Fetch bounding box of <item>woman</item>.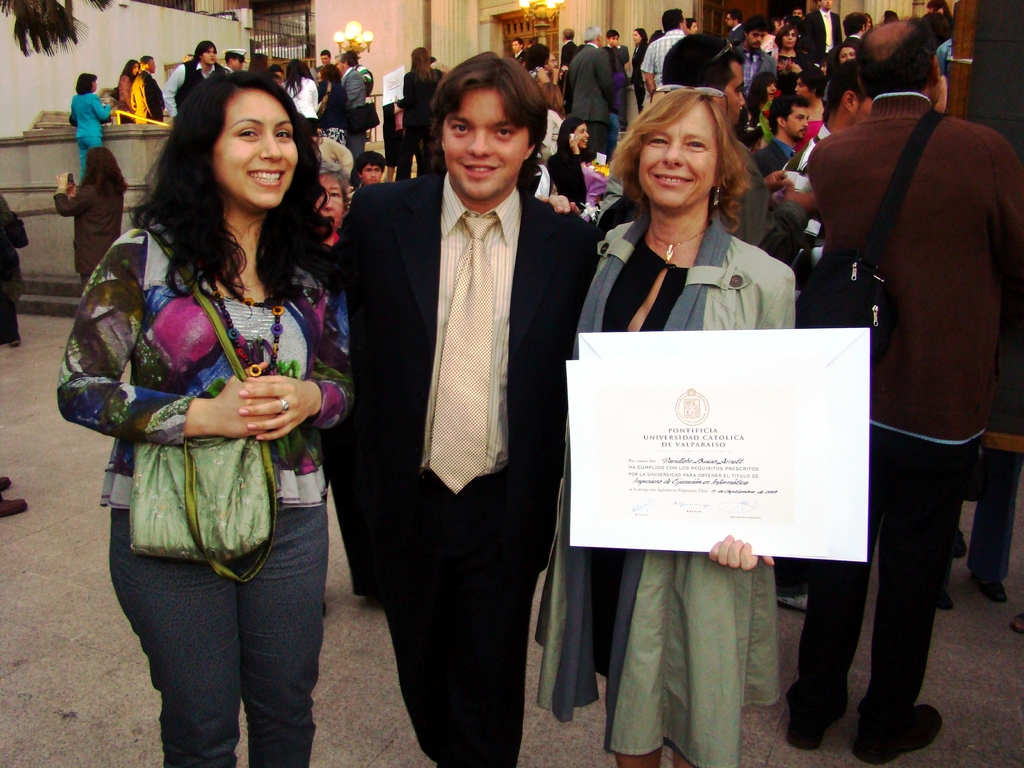
Bbox: 53,145,127,290.
